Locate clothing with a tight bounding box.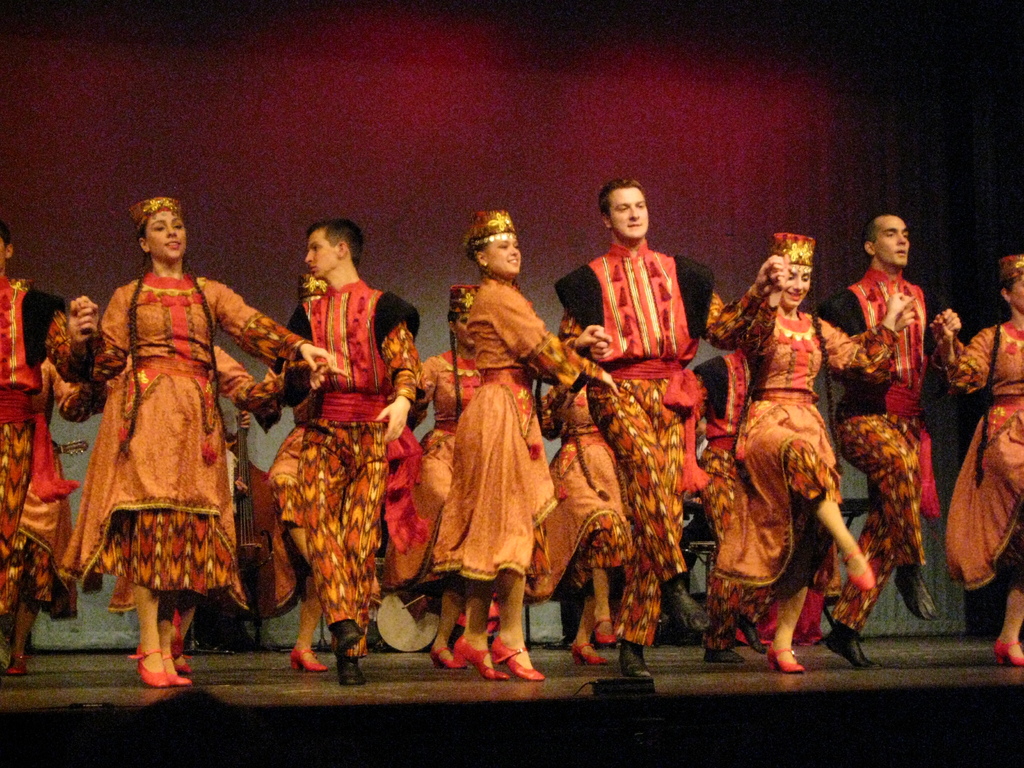
box(406, 347, 487, 596).
